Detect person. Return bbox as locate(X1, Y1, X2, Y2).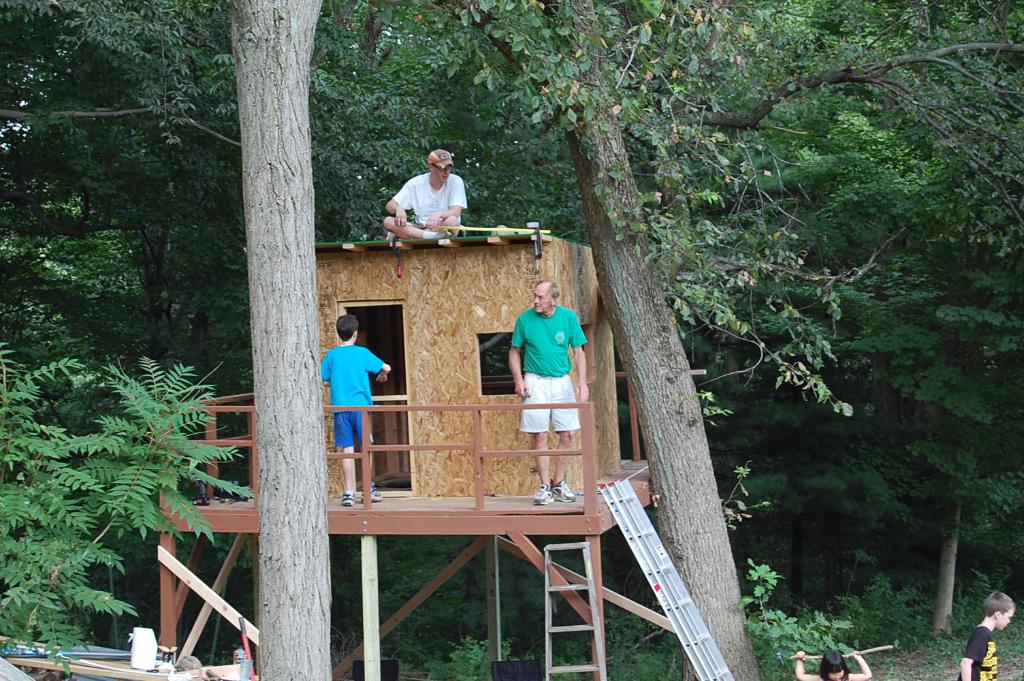
locate(792, 649, 871, 680).
